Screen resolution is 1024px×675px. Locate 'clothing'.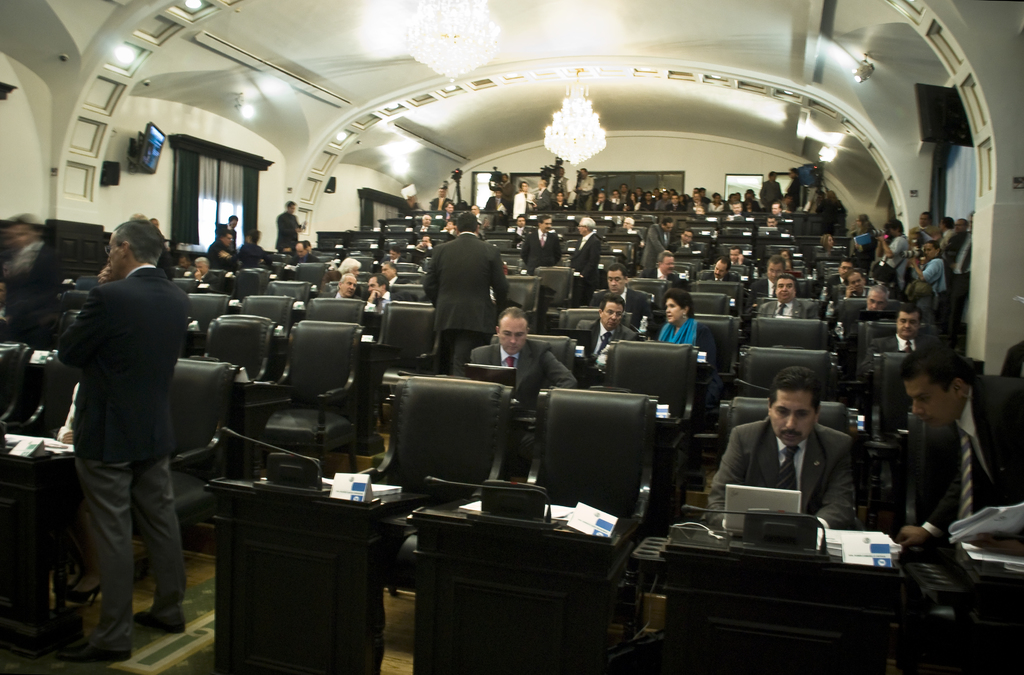
(659,321,719,411).
